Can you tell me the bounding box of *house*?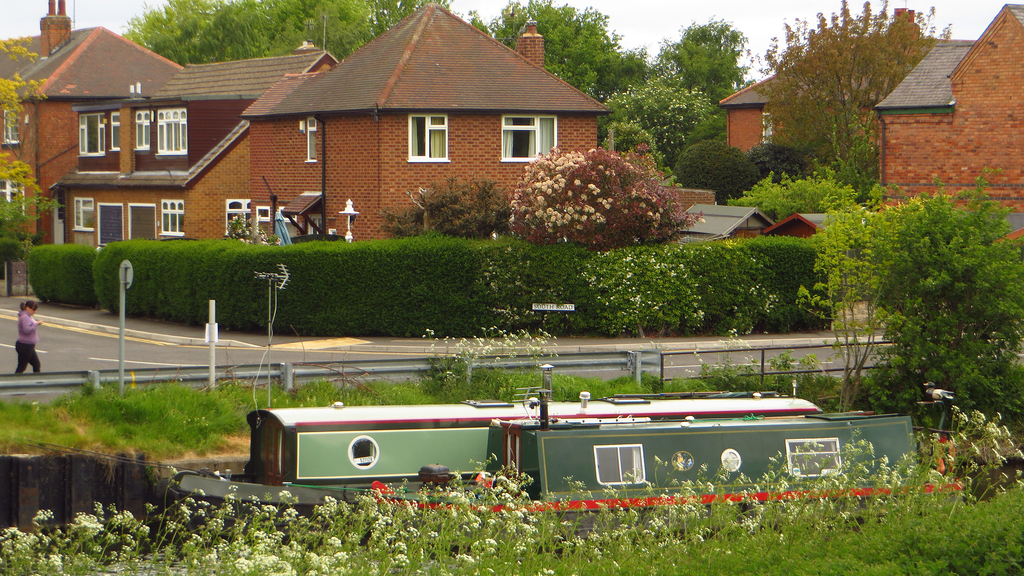
rect(45, 45, 350, 246).
